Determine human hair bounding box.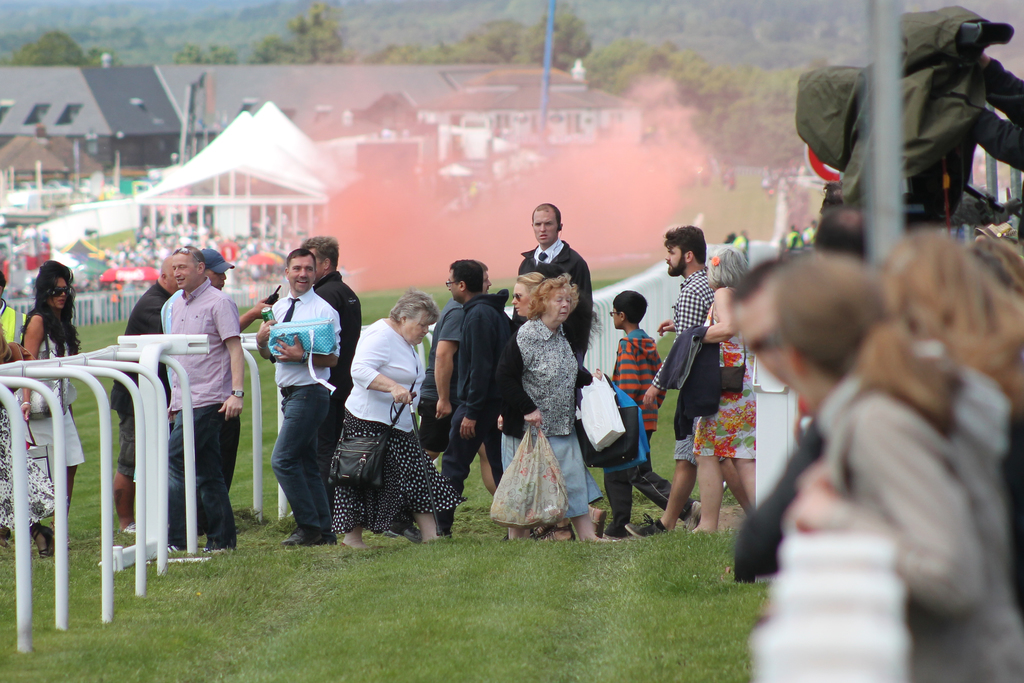
Determined: l=175, t=243, r=207, b=276.
